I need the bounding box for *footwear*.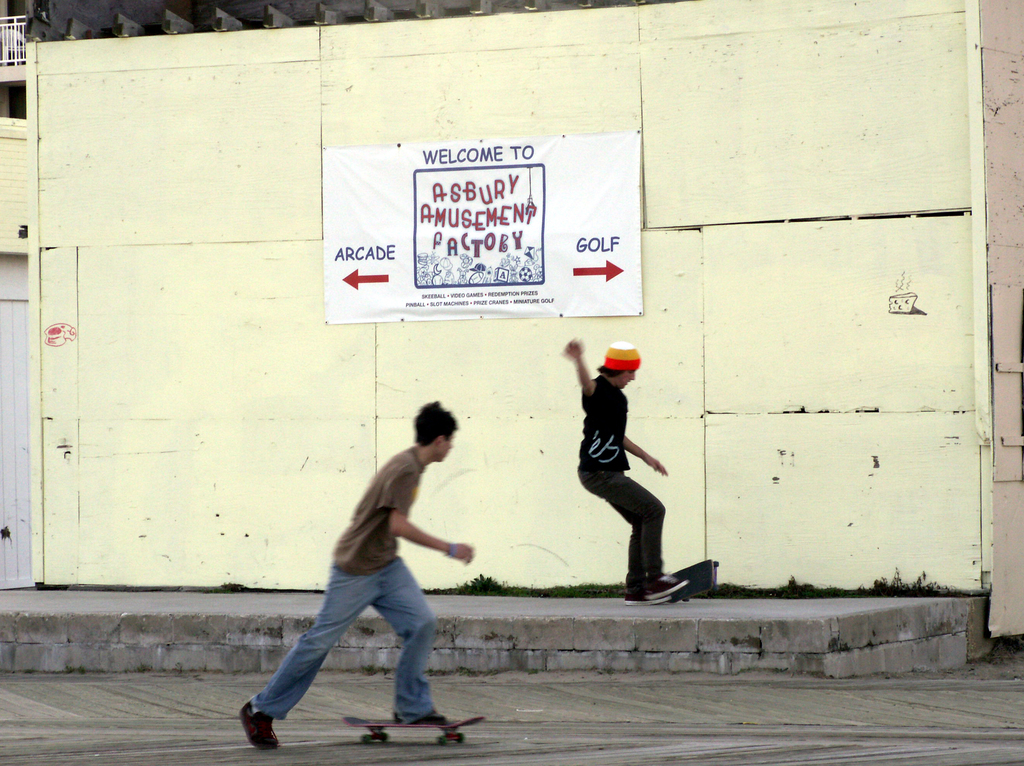
Here it is: {"left": 239, "top": 703, "right": 281, "bottom": 753}.
